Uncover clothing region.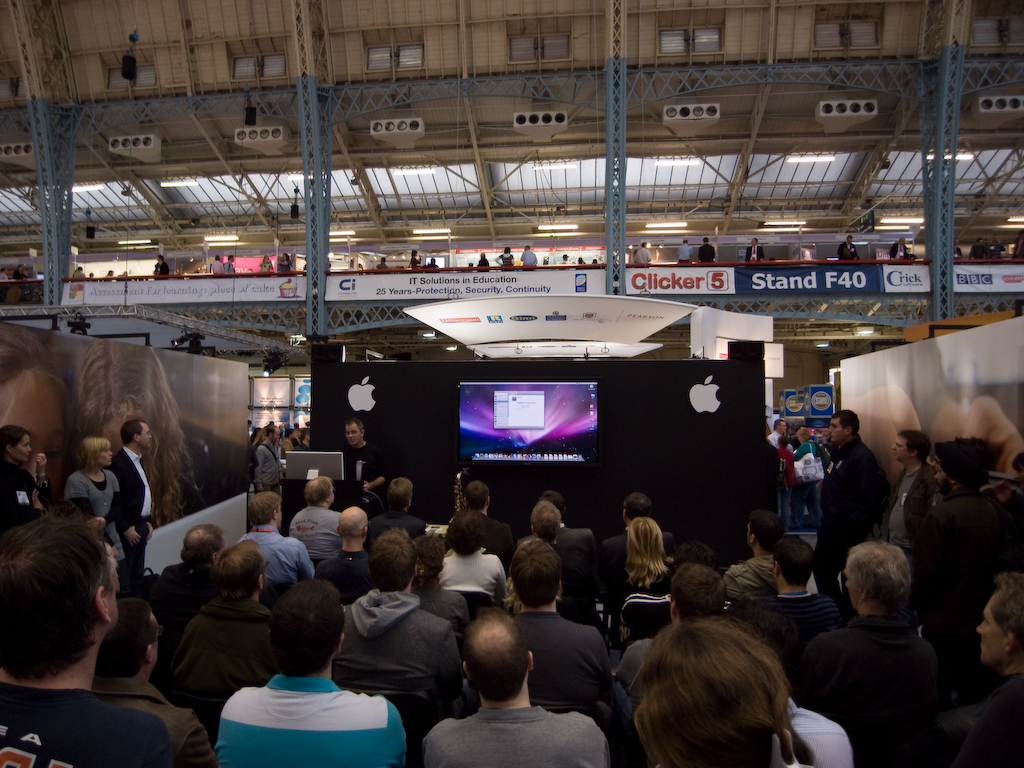
Uncovered: (left=0, top=687, right=169, bottom=760).
